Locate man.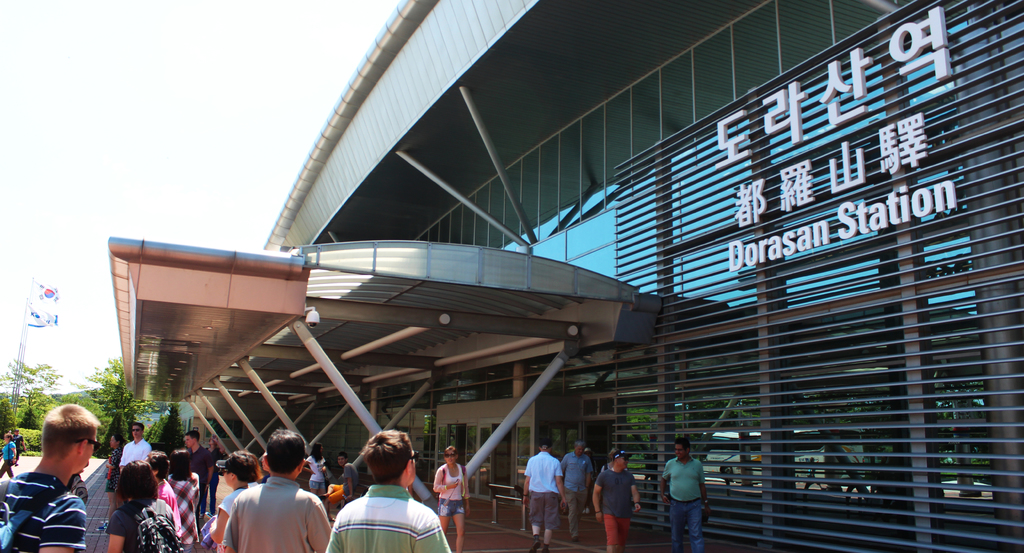
Bounding box: x1=561 y1=440 x2=591 y2=542.
